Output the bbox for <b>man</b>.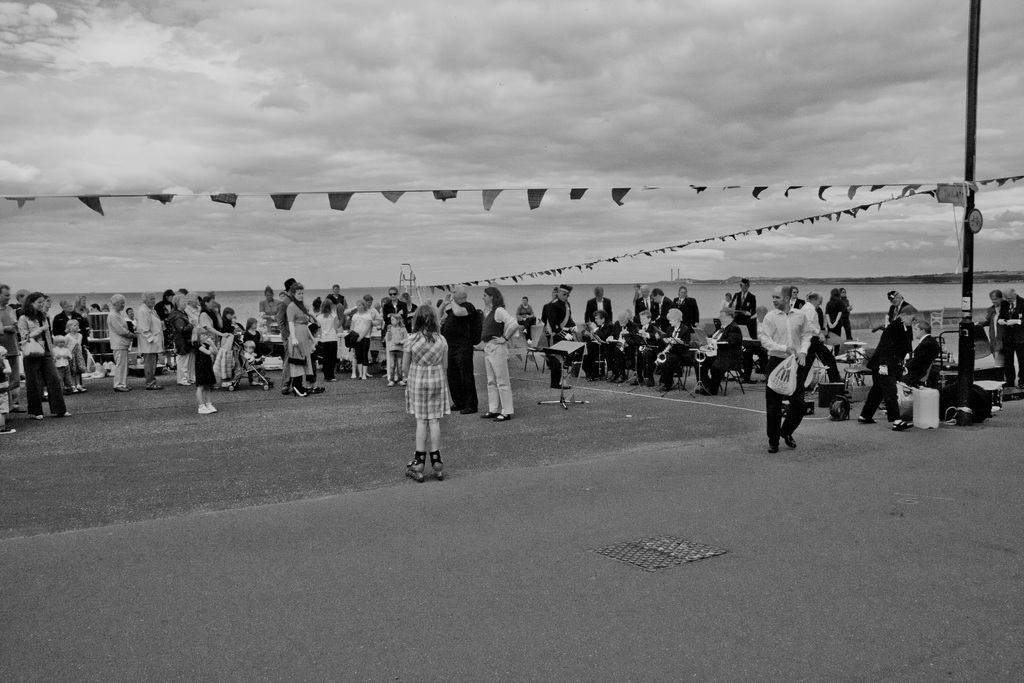
<bbox>881, 316, 939, 409</bbox>.
